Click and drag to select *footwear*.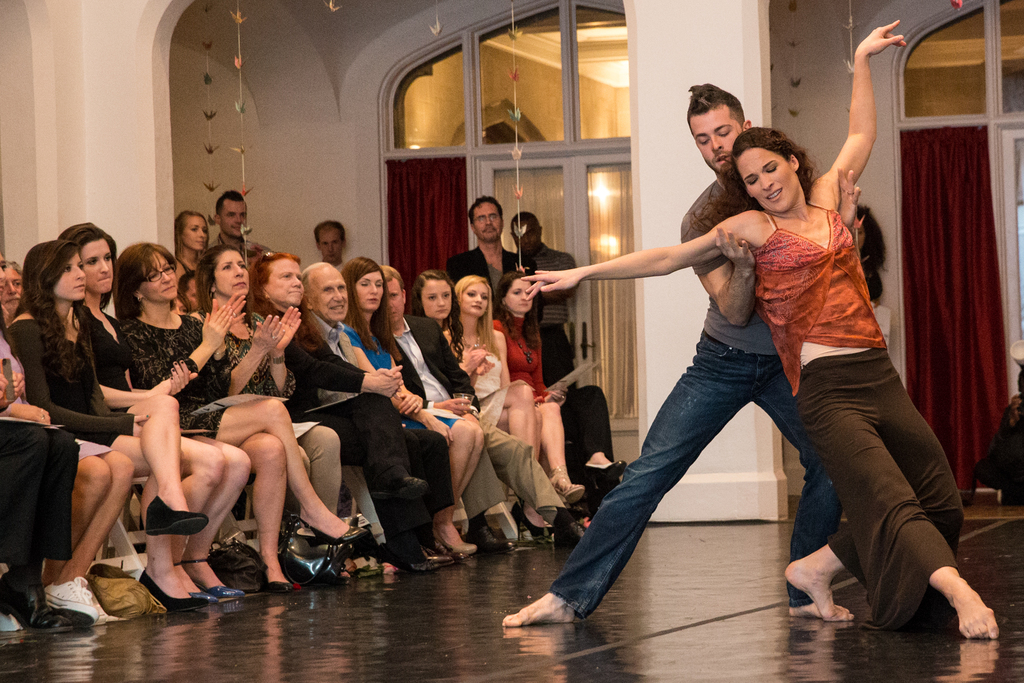
Selection: bbox=[429, 523, 477, 564].
